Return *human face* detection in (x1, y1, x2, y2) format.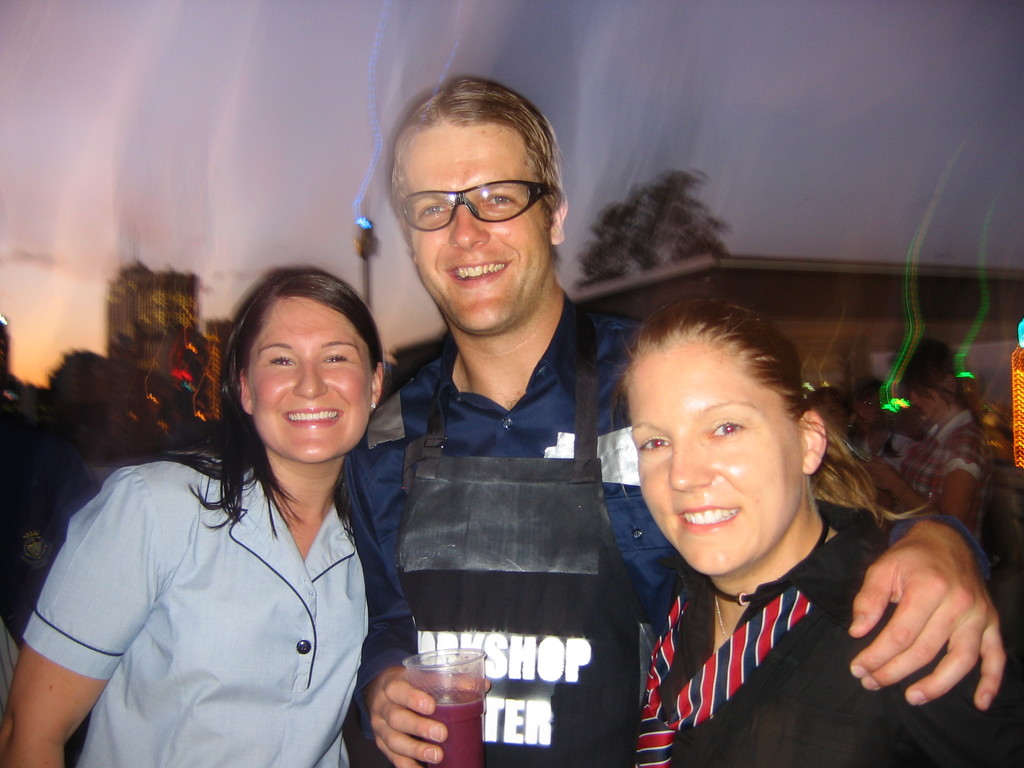
(251, 294, 374, 465).
